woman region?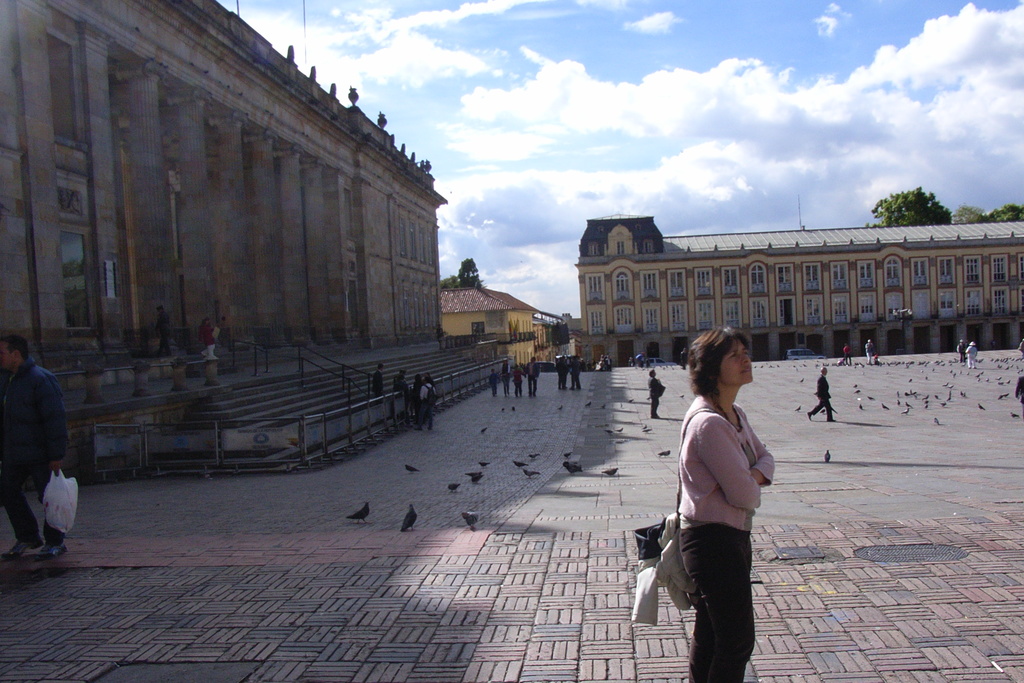
<box>200,319,224,364</box>
